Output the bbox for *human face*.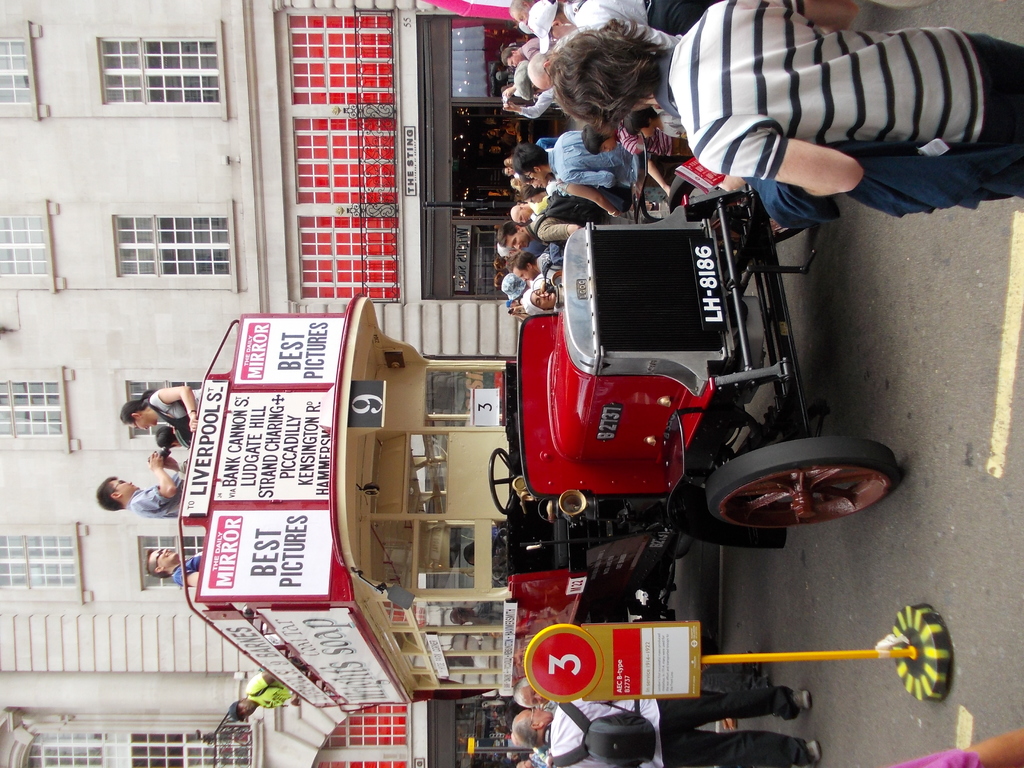
<box>522,704,554,725</box>.
